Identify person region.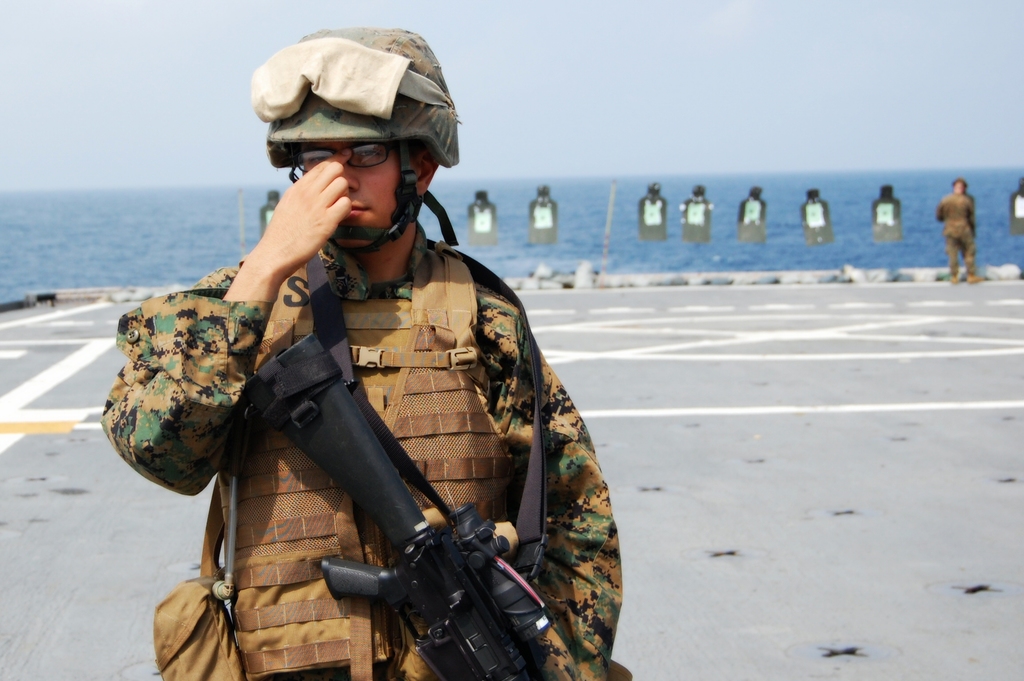
Region: locate(105, 15, 635, 680).
